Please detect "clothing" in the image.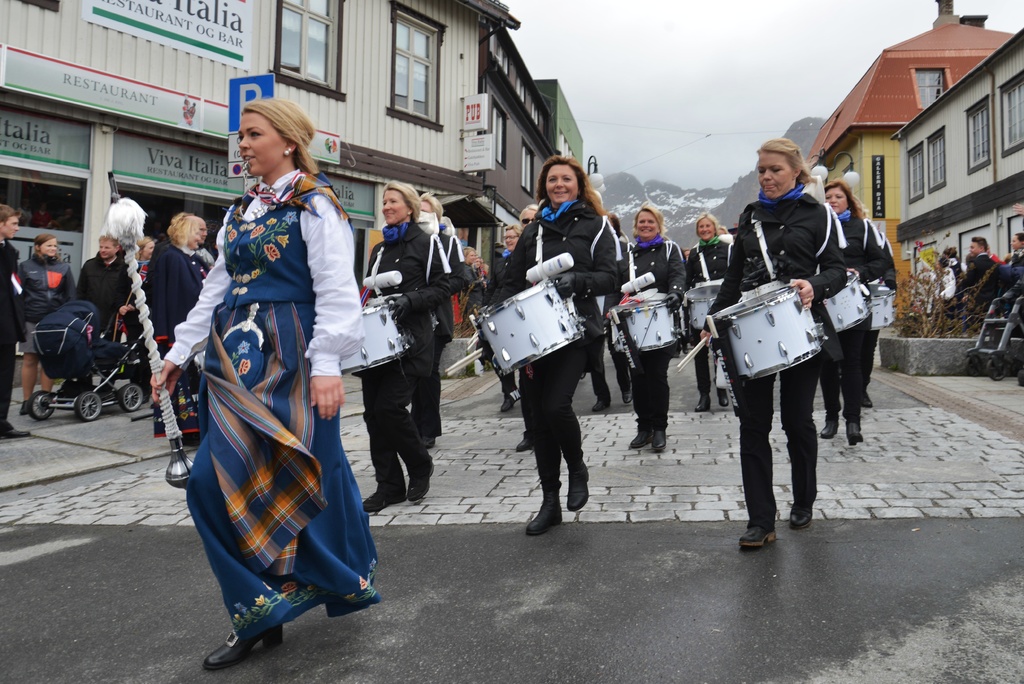
box(74, 256, 143, 331).
